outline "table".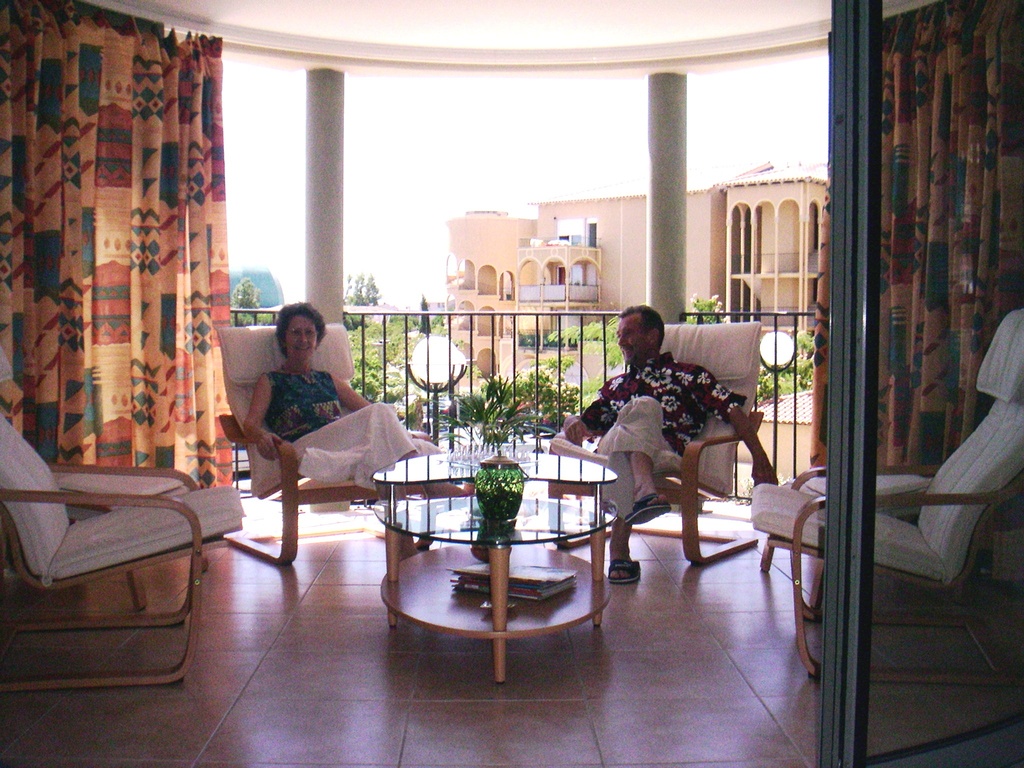
Outline: rect(371, 447, 623, 685).
